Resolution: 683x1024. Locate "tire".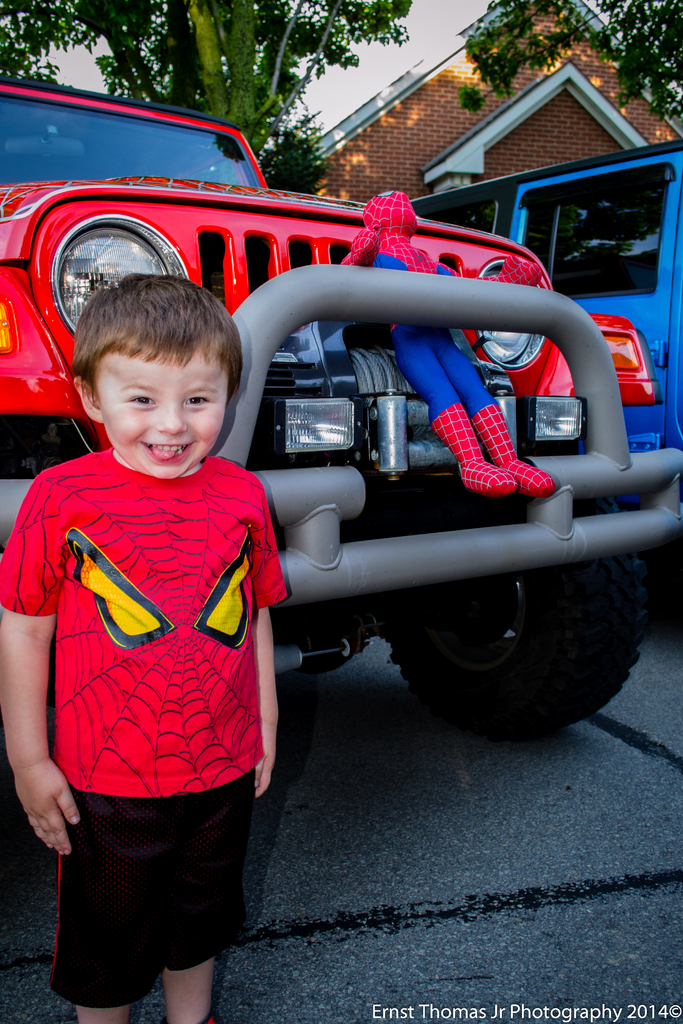
bbox(394, 548, 640, 731).
